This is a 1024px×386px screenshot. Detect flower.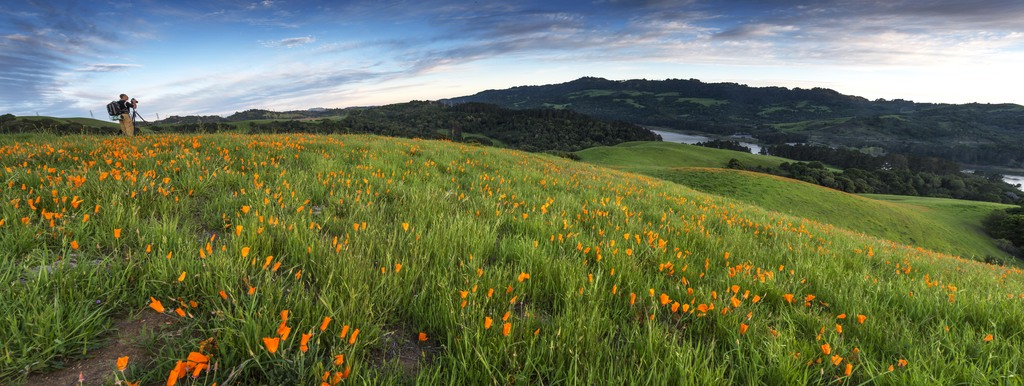
(946, 327, 950, 332).
